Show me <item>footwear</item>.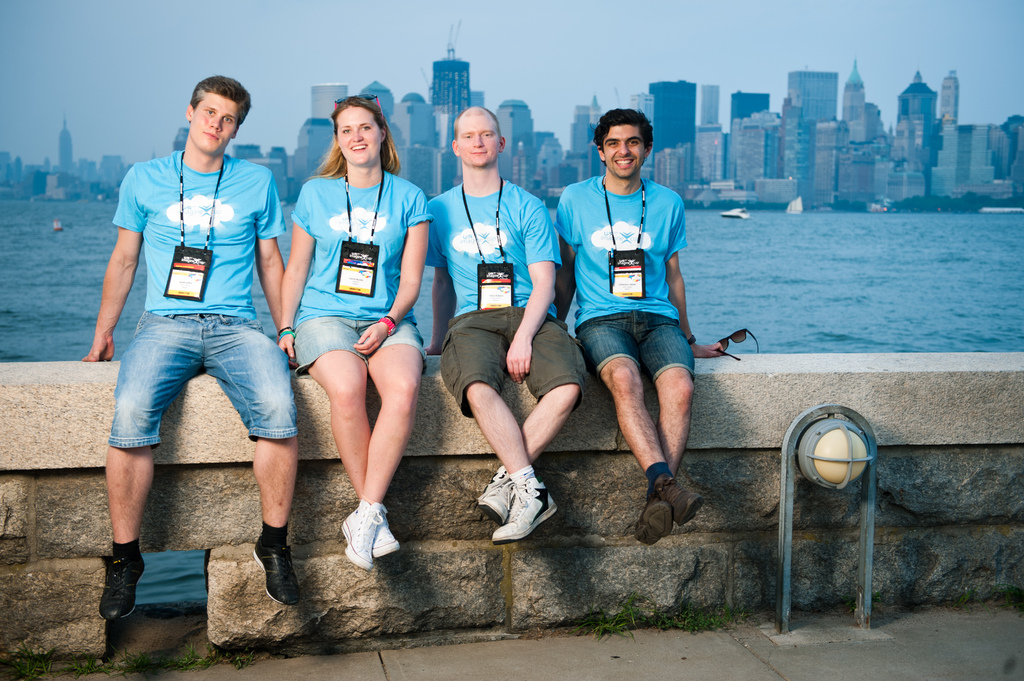
<item>footwear</item> is here: 492/474/557/541.
